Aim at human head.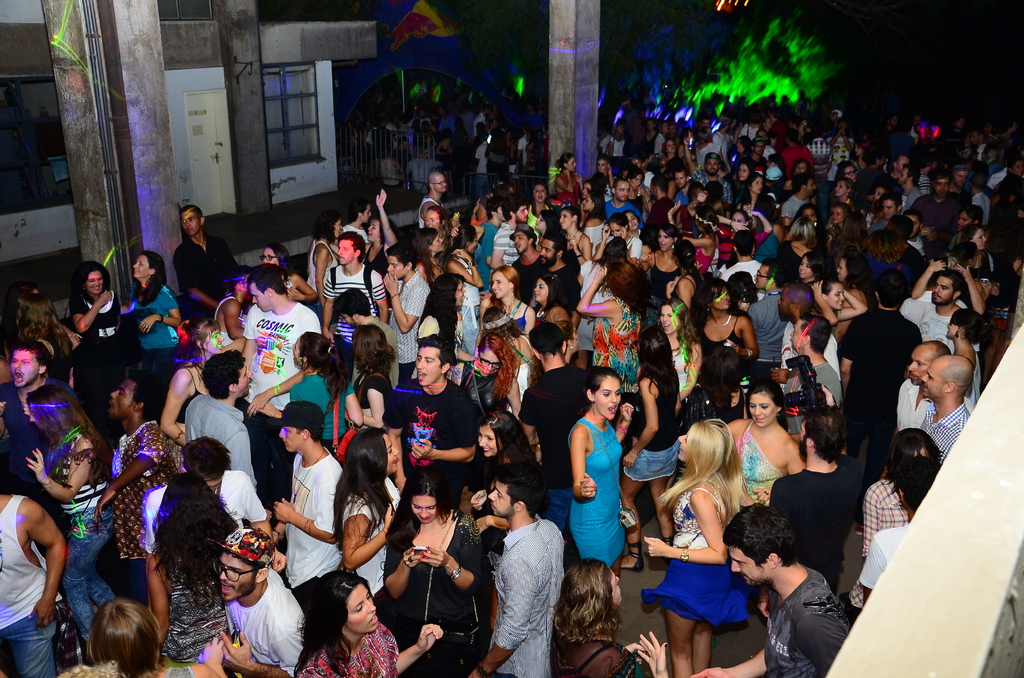
Aimed at 531 182 547 204.
